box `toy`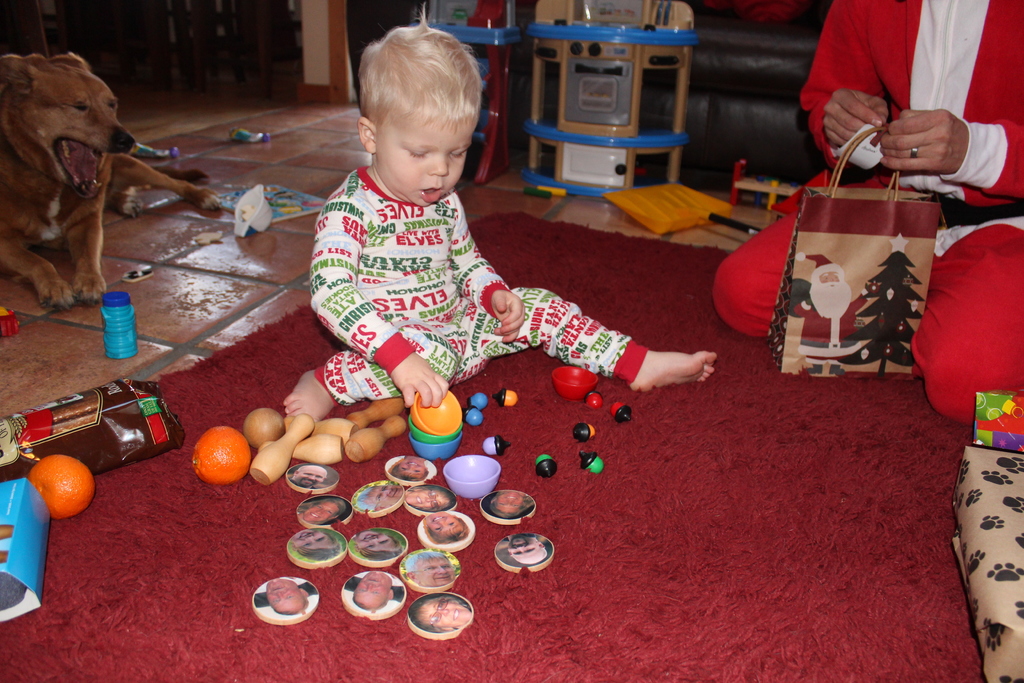
503,390,519,411
